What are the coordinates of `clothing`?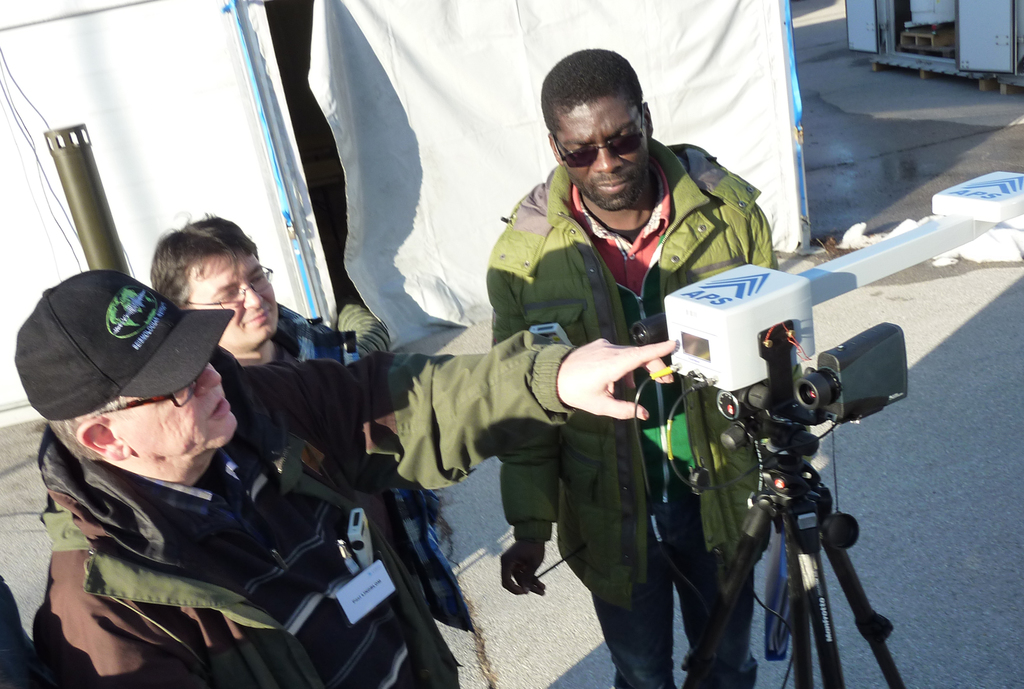
left=246, top=288, right=474, bottom=639.
